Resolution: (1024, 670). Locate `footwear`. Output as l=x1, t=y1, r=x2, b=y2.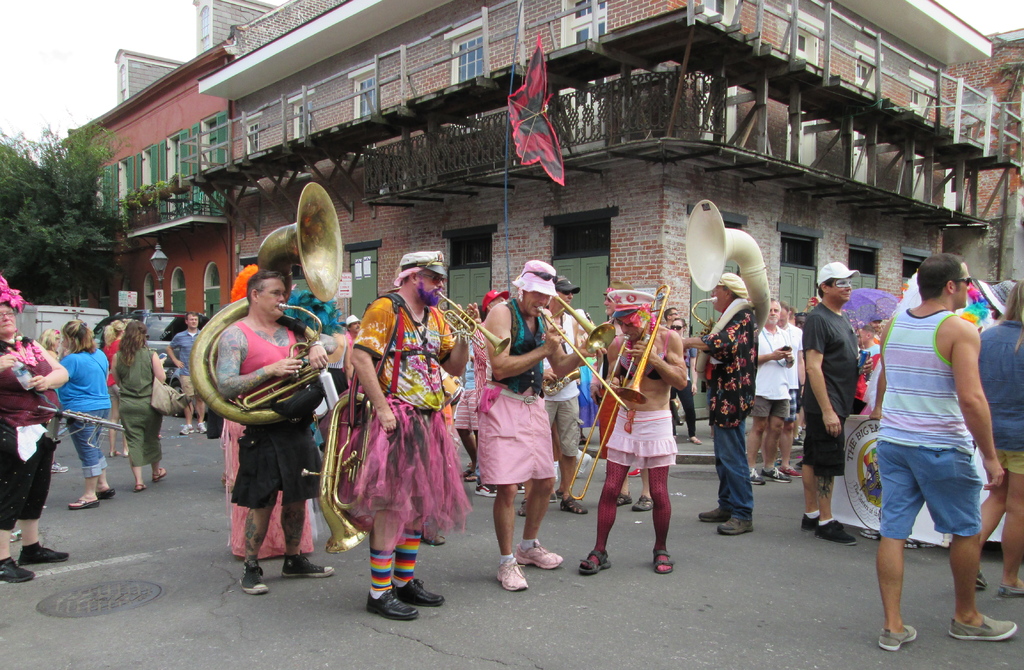
l=237, t=559, r=265, b=597.
